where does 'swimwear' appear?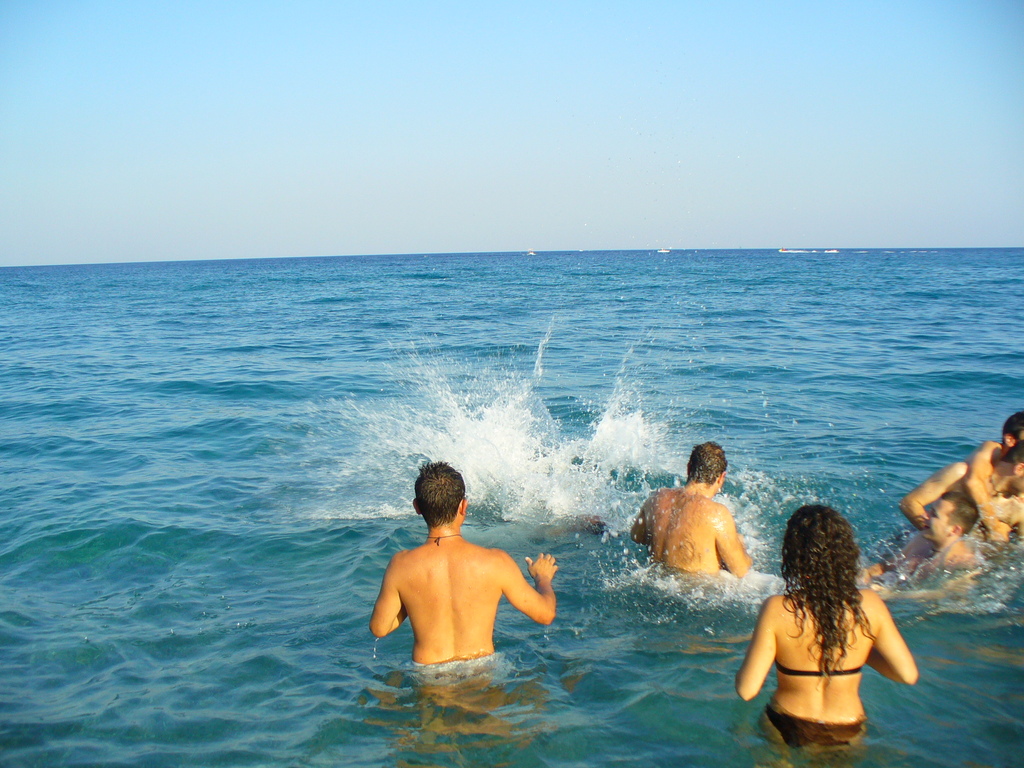
Appears at rect(779, 661, 867, 684).
